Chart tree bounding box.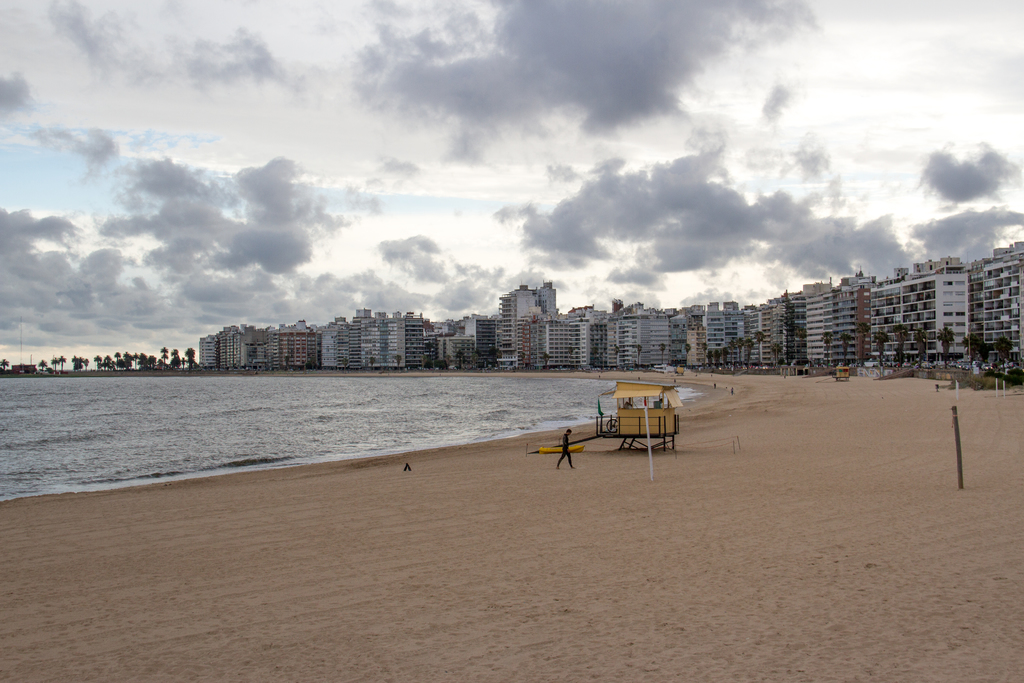
Charted: box(714, 345, 719, 368).
